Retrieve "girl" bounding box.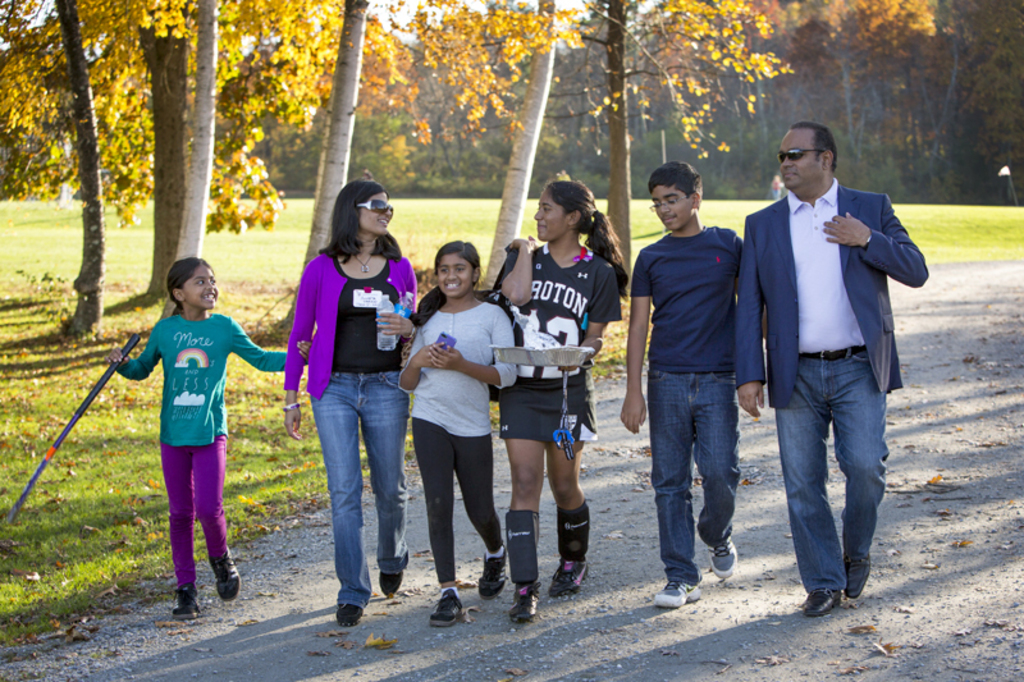
Bounding box: left=394, top=242, right=520, bottom=627.
